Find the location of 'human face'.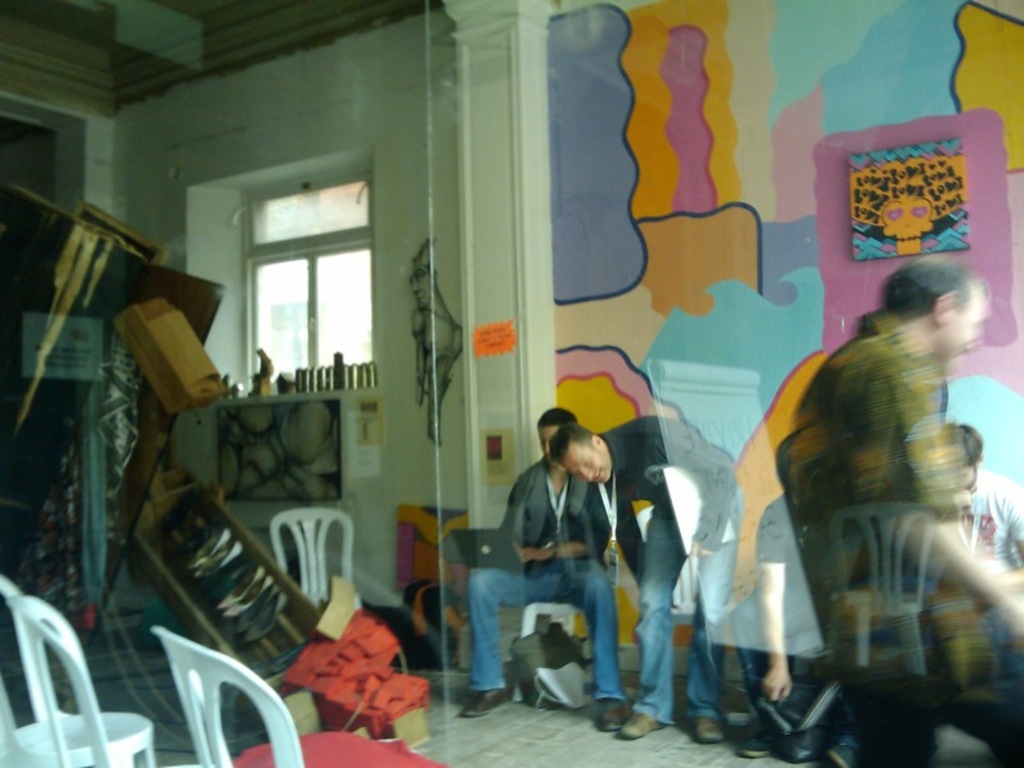
Location: region(945, 291, 987, 364).
